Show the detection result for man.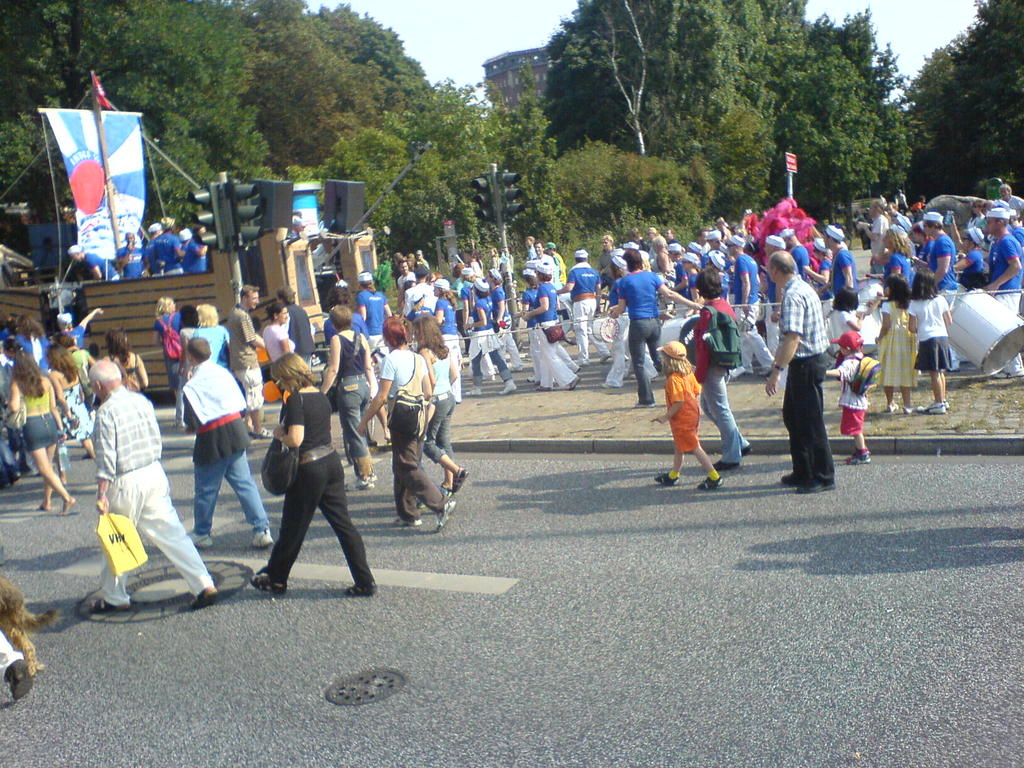
x1=862, y1=199, x2=888, y2=287.
